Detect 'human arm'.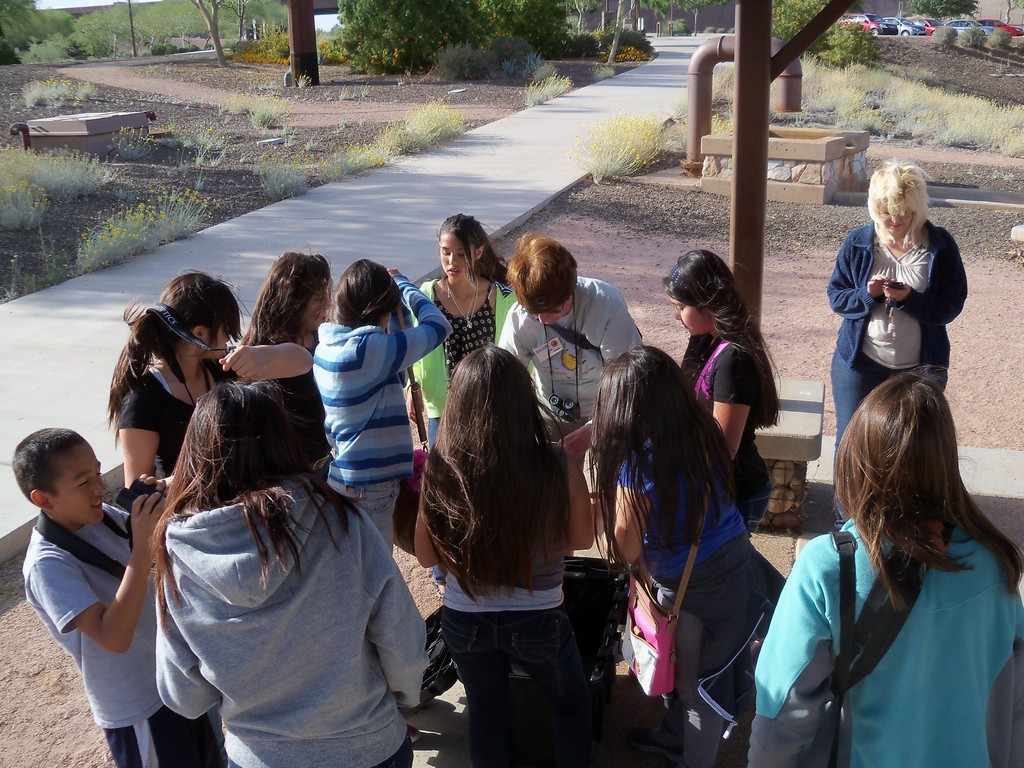
Detected at <box>990,584,1023,767</box>.
